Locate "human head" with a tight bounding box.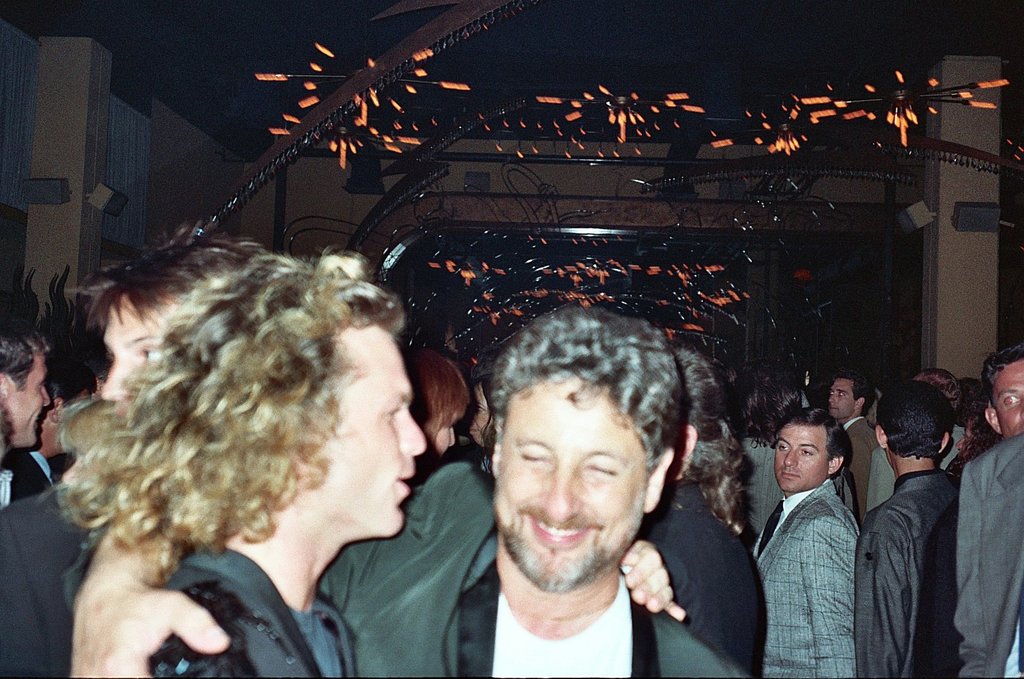
rect(921, 369, 958, 407).
